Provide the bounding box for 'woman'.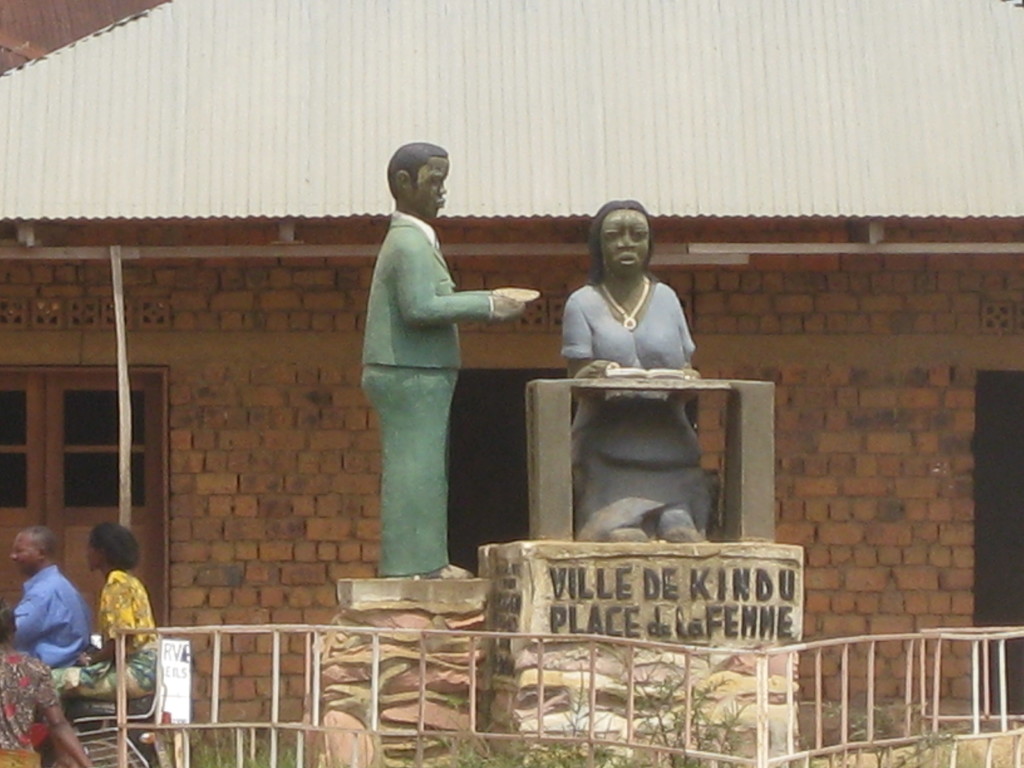
detection(0, 595, 93, 767).
